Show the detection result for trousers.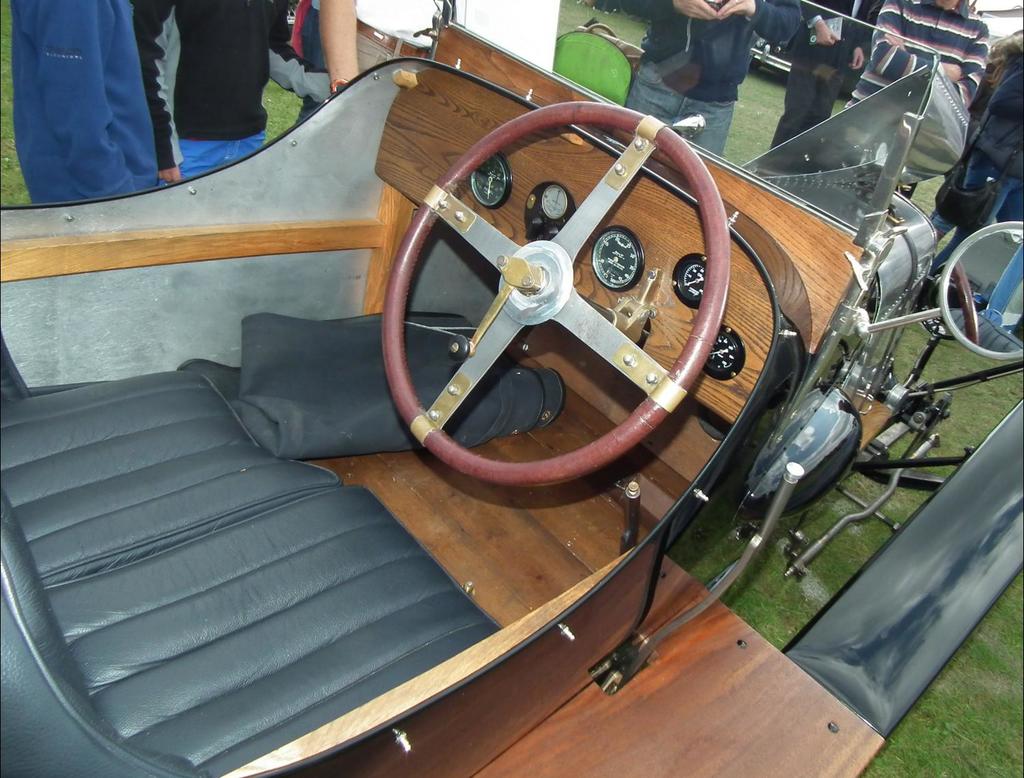
rect(158, 124, 265, 189).
